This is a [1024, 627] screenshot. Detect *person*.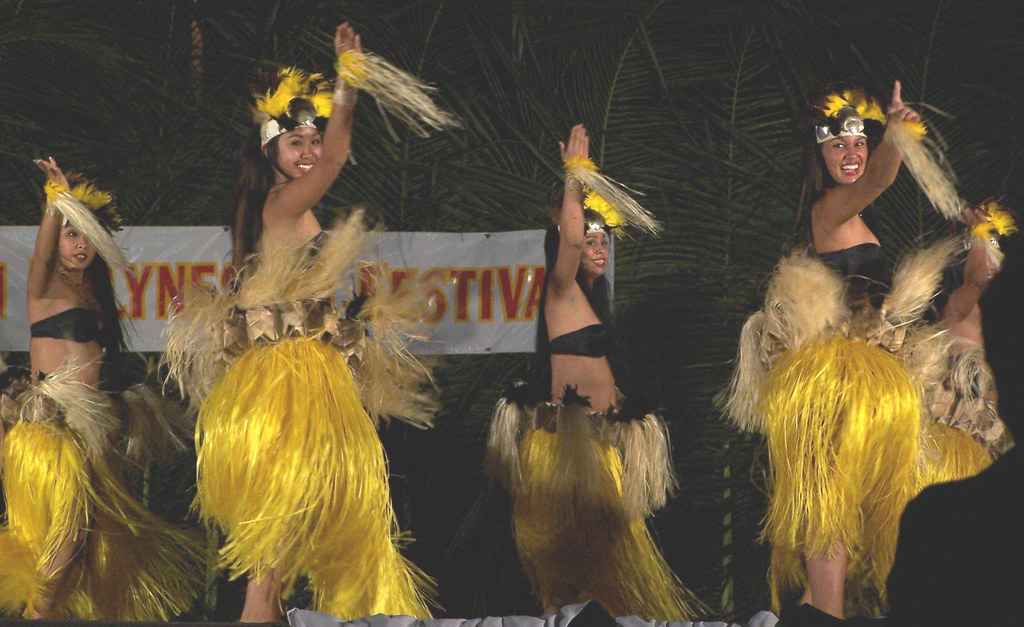
516/121/633/626.
